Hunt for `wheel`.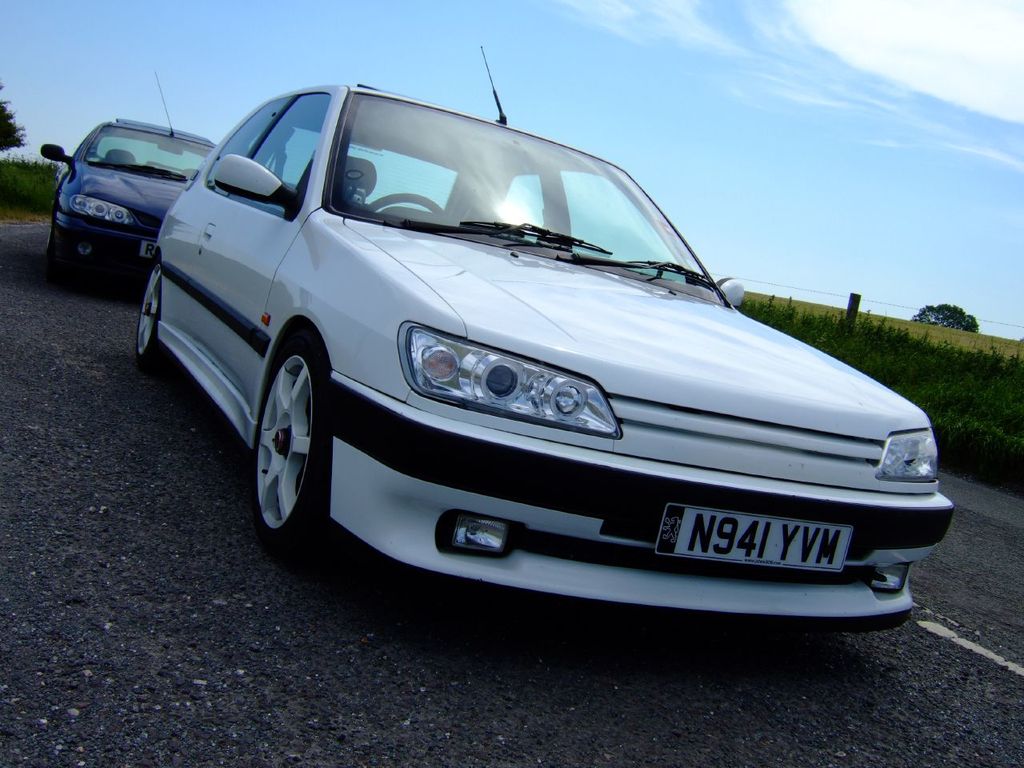
Hunted down at BBox(237, 319, 329, 557).
